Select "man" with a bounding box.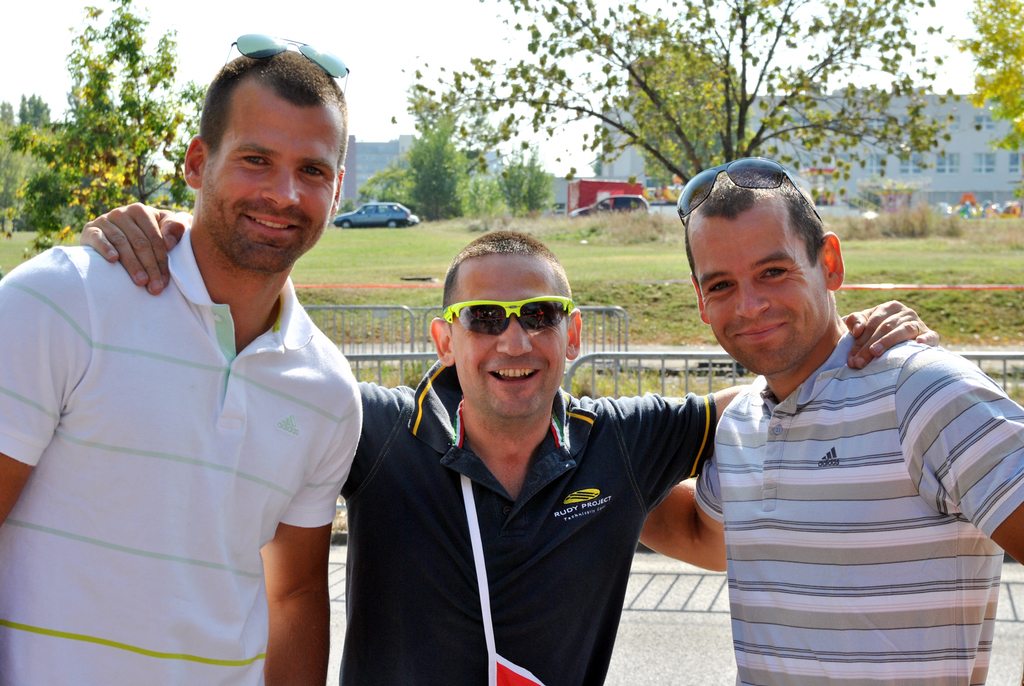
detection(639, 156, 1023, 685).
